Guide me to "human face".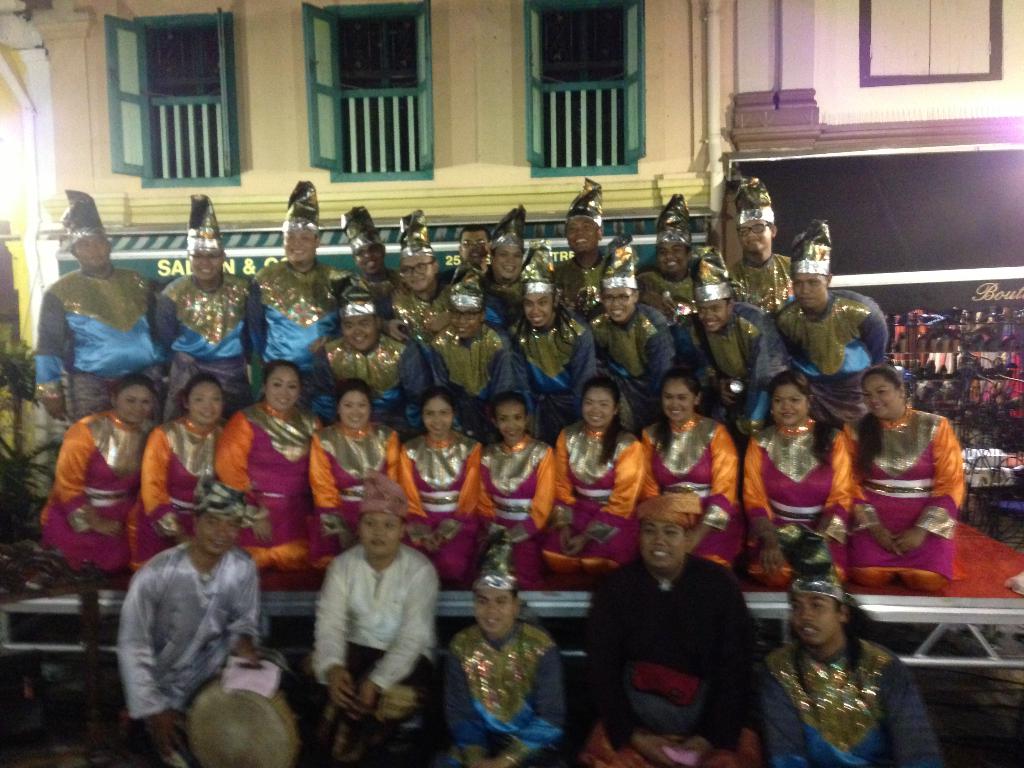
Guidance: Rect(662, 239, 687, 269).
